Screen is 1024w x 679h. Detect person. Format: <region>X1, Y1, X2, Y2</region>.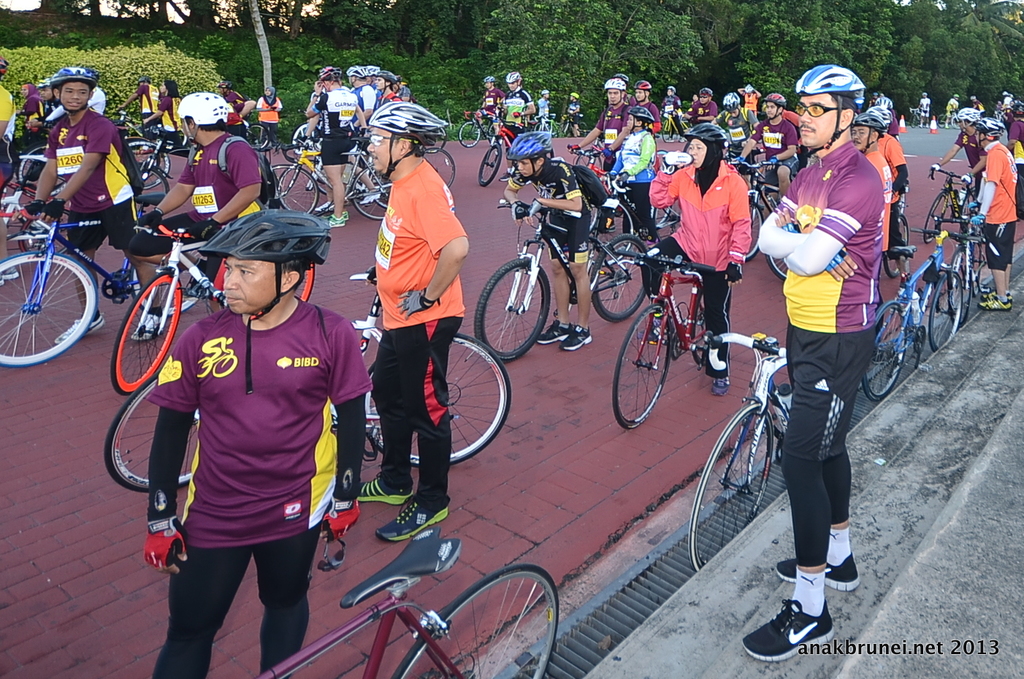
<region>681, 88, 719, 131</region>.
